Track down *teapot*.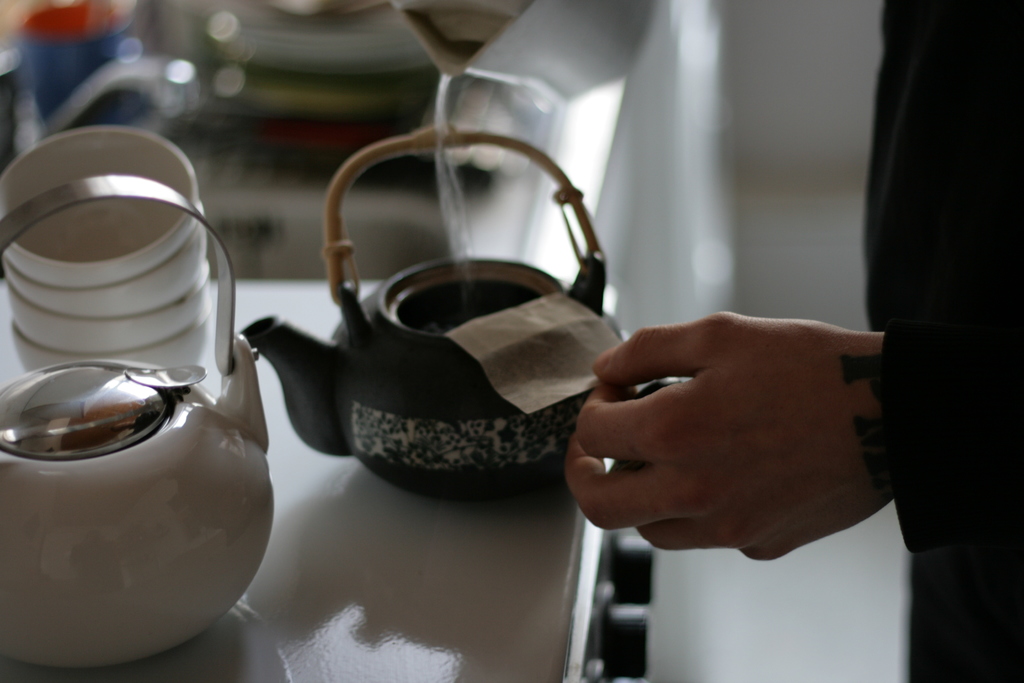
Tracked to (239,122,623,507).
